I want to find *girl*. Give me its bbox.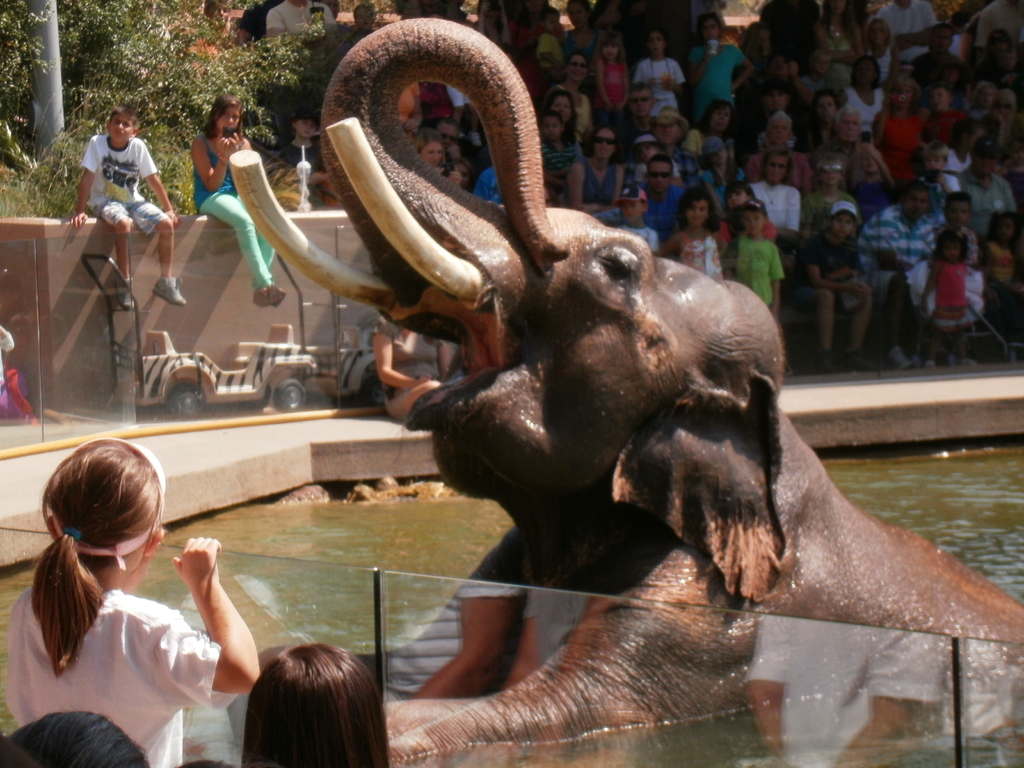
(x1=669, y1=184, x2=728, y2=280).
